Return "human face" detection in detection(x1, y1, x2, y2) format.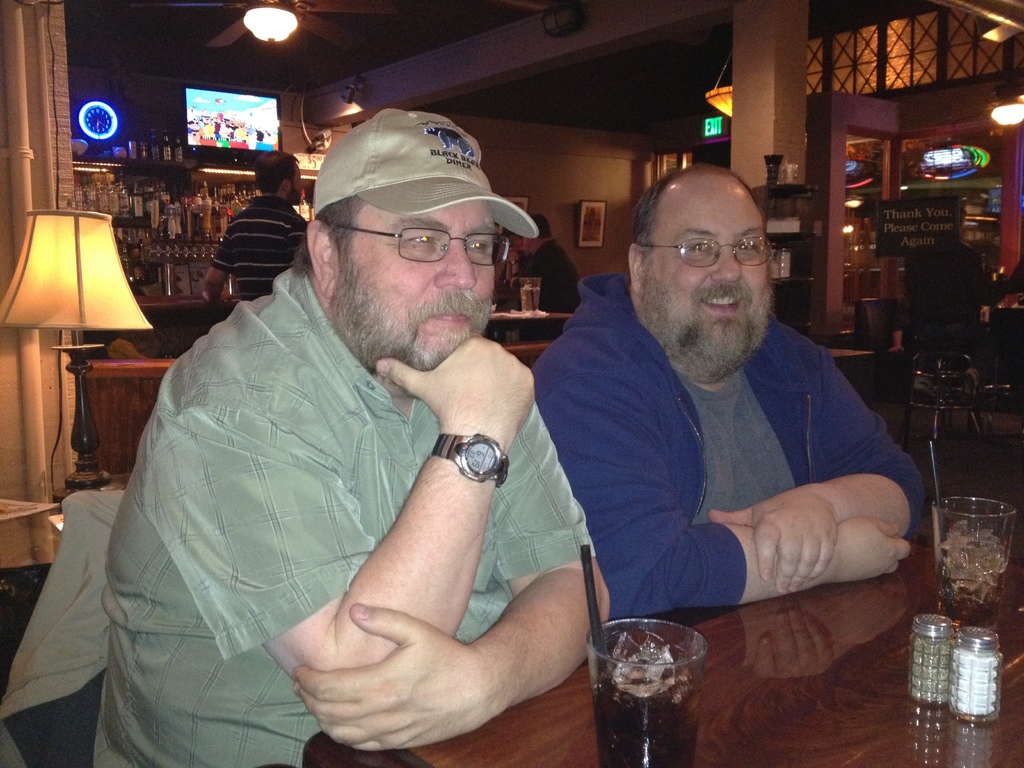
detection(337, 200, 495, 365).
